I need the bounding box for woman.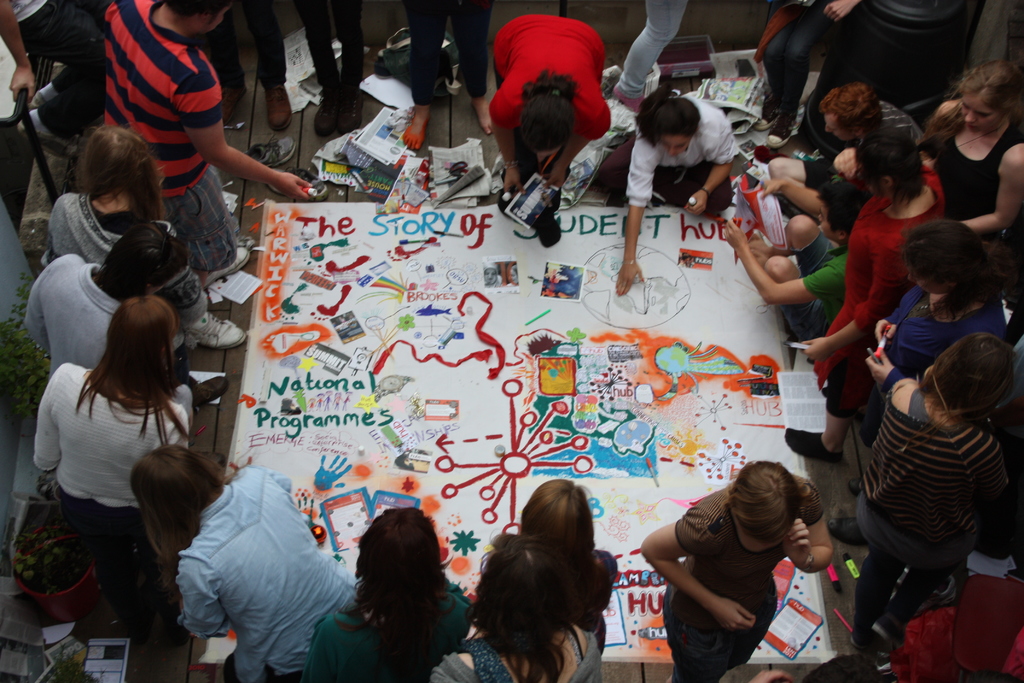
Here it is: <box>307,504,472,682</box>.
